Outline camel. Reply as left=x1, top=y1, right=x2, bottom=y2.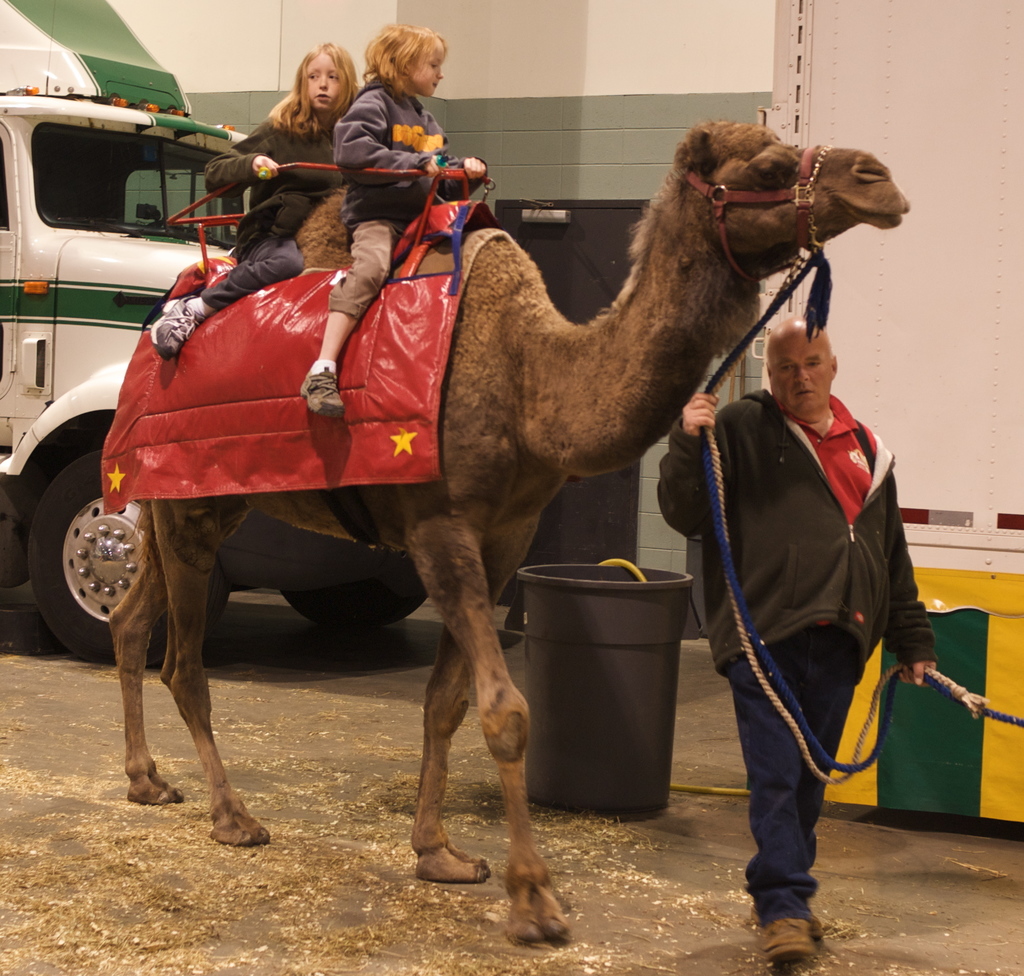
left=104, top=116, right=915, bottom=939.
